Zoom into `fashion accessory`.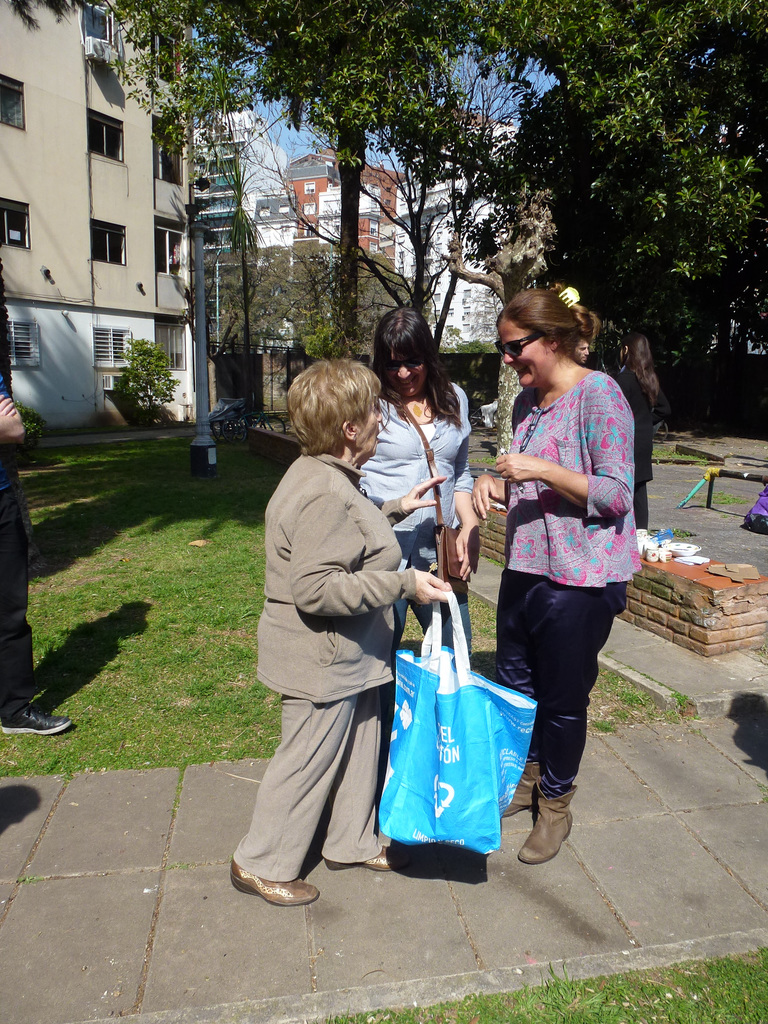
Zoom target: 403/401/424/420.
